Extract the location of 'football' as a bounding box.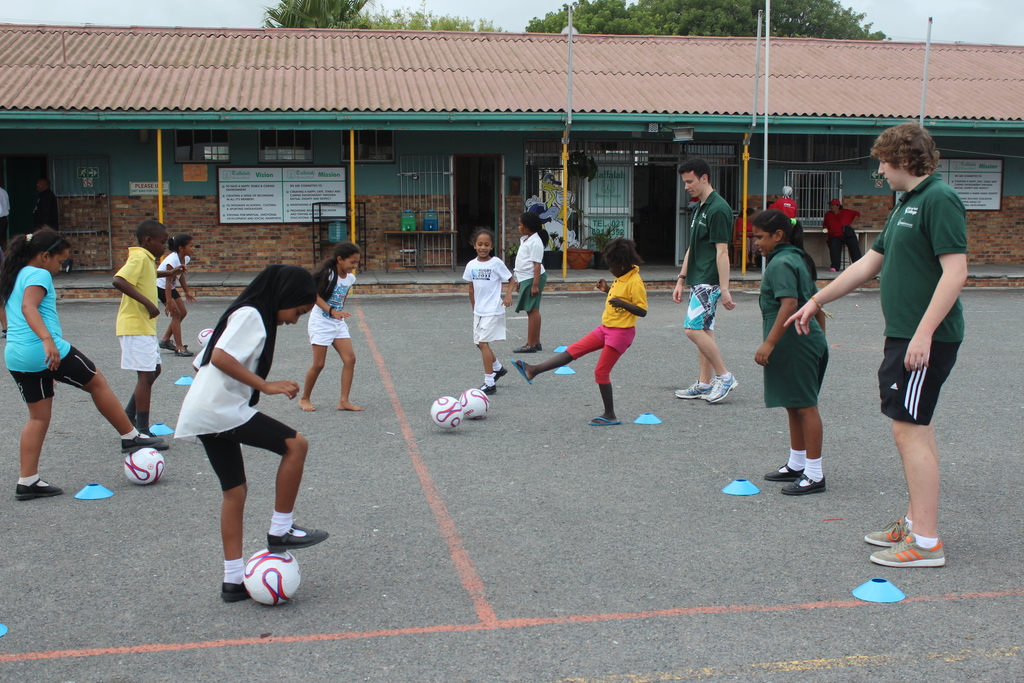
x1=241 y1=549 x2=305 y2=607.
